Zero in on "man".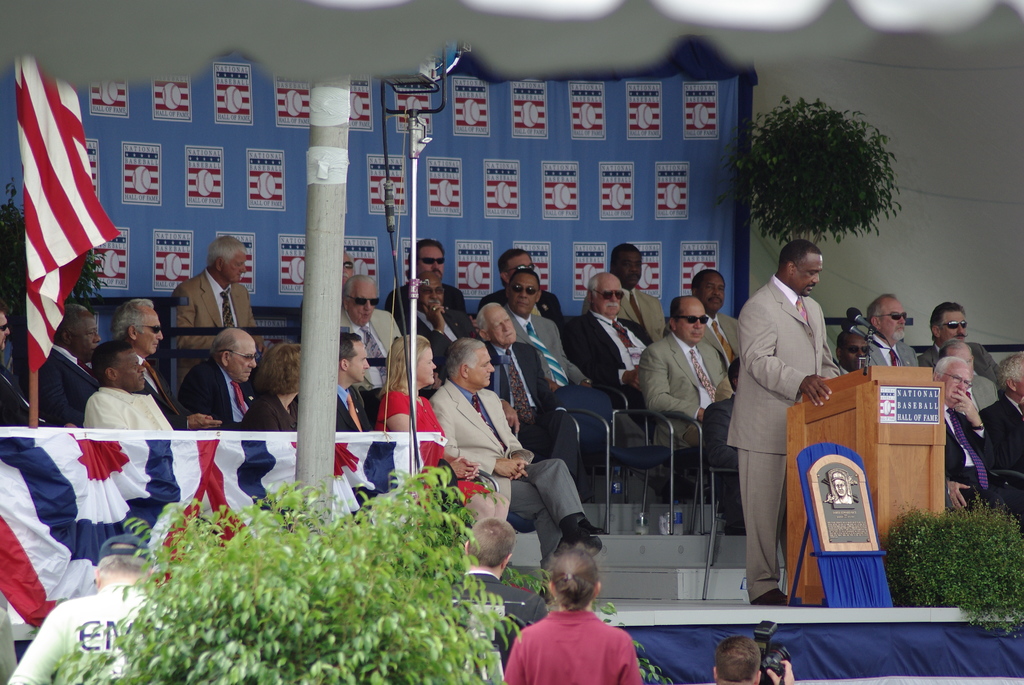
Zeroed in: {"x1": 81, "y1": 340, "x2": 173, "y2": 431}.
